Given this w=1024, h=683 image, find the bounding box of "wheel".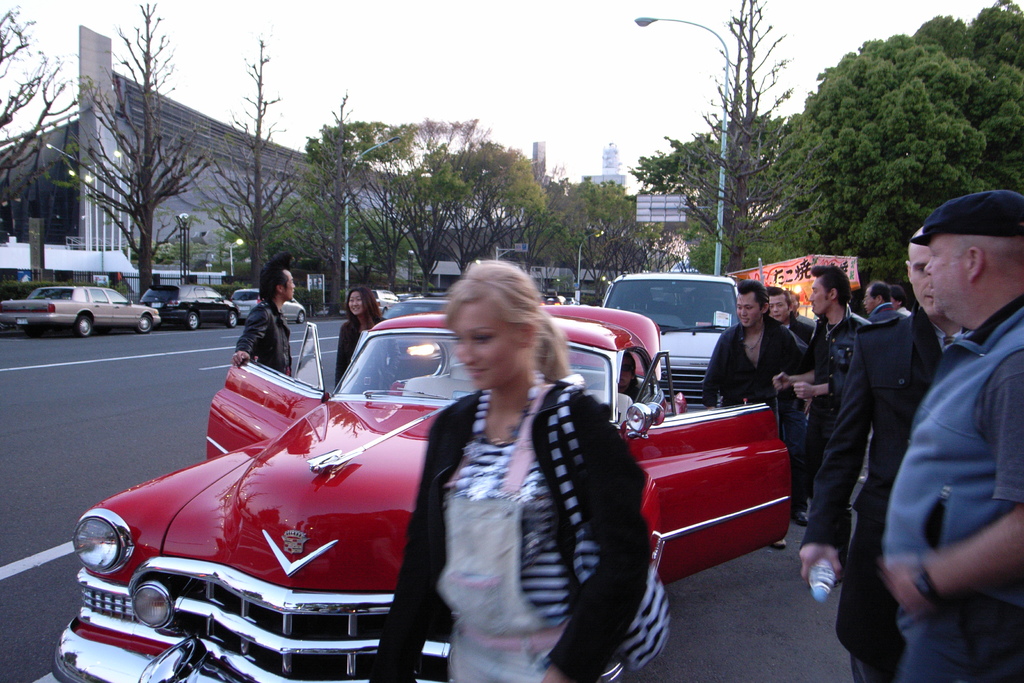
[73, 312, 94, 337].
